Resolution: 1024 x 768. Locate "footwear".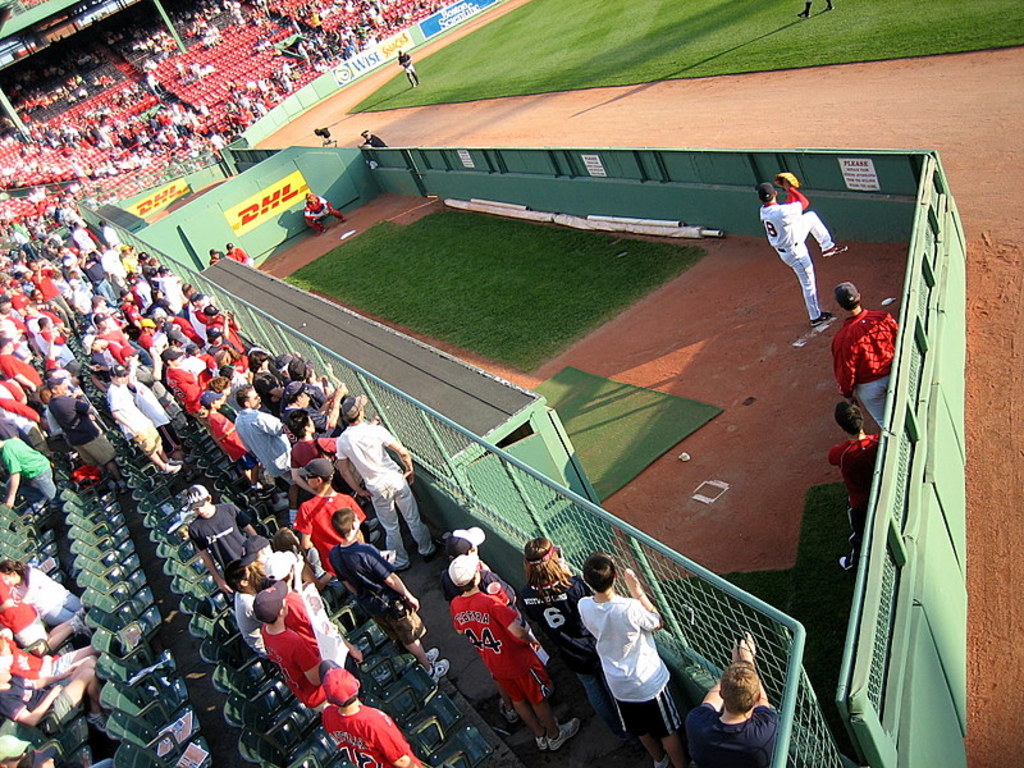
select_region(397, 567, 410, 572).
